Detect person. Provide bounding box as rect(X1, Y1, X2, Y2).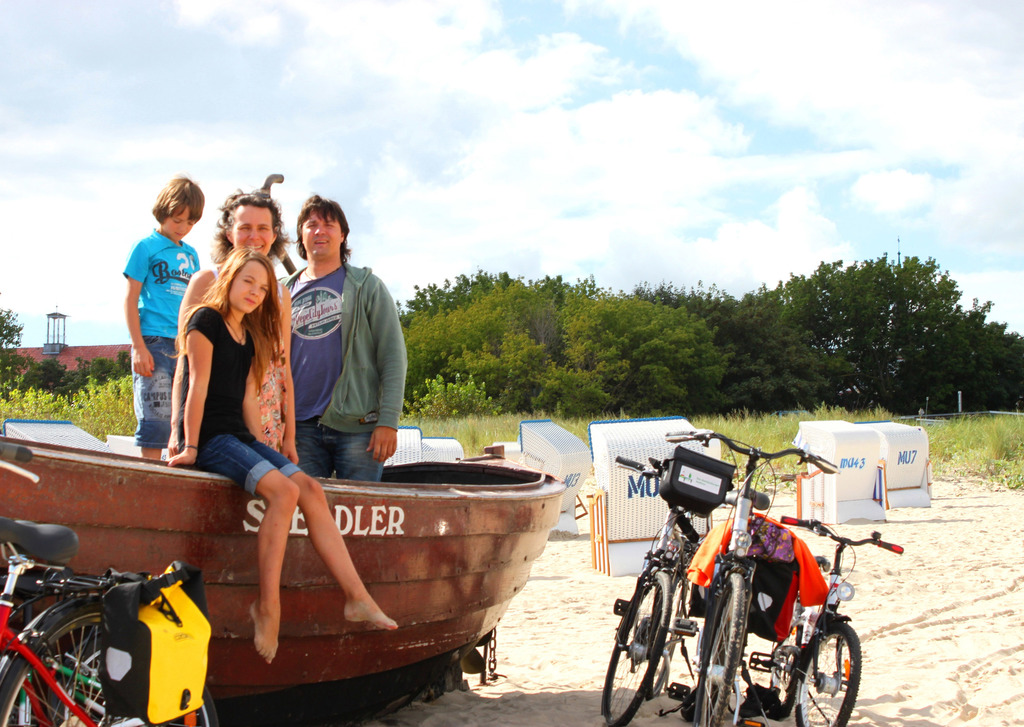
rect(168, 188, 300, 467).
